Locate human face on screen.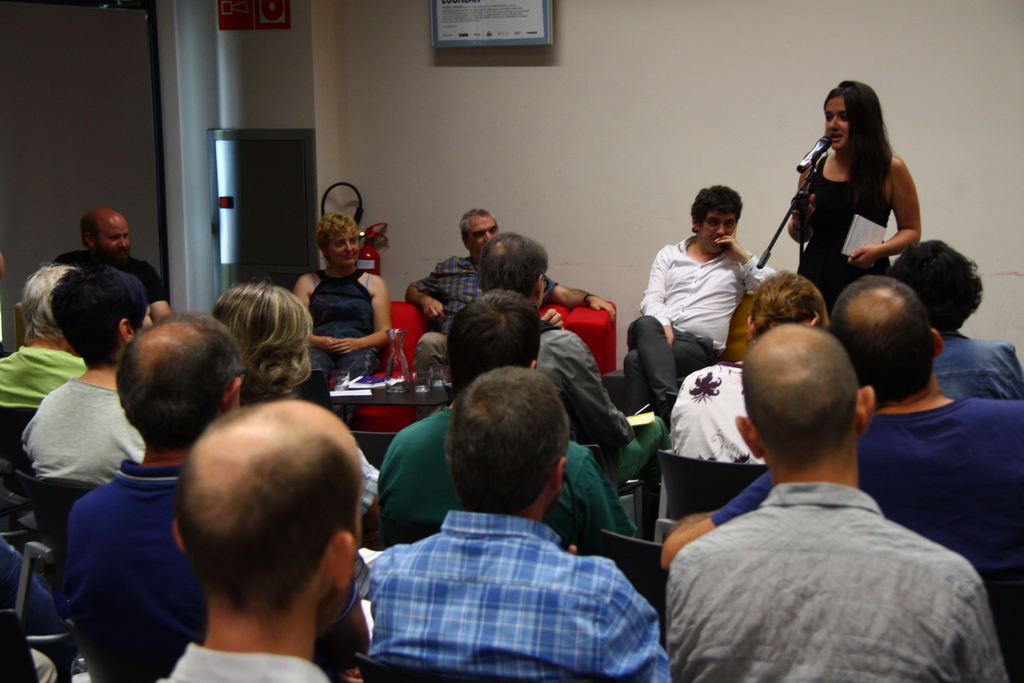
On screen at Rect(700, 210, 735, 252).
